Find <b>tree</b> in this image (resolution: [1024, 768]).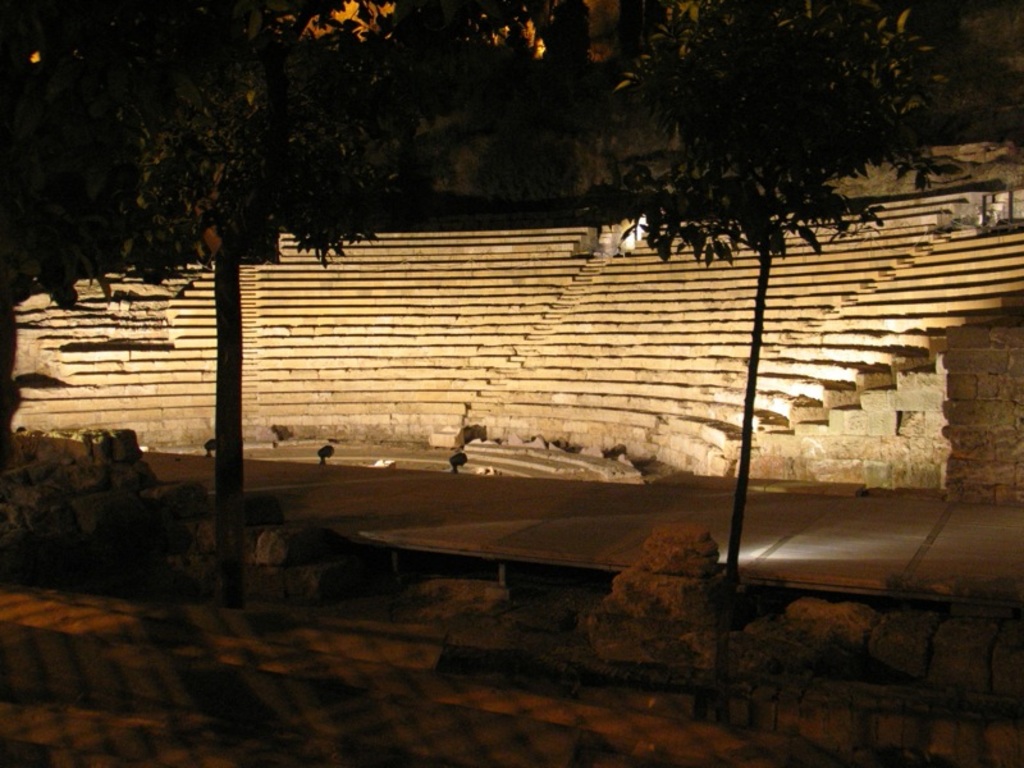
(553,0,963,635).
